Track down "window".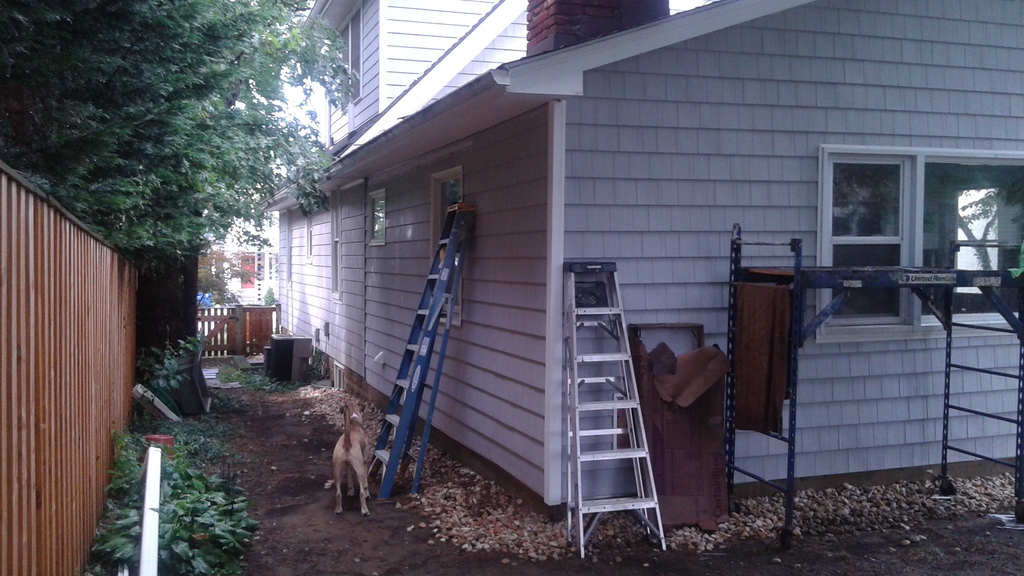
Tracked to (x1=922, y1=157, x2=1023, y2=313).
